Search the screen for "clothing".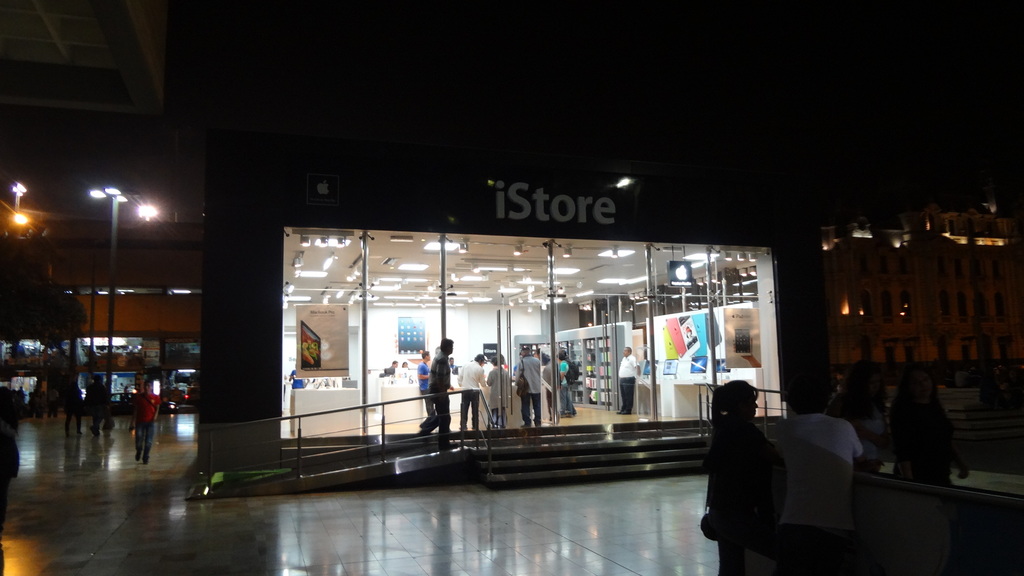
Found at (left=616, top=354, right=639, bottom=412).
